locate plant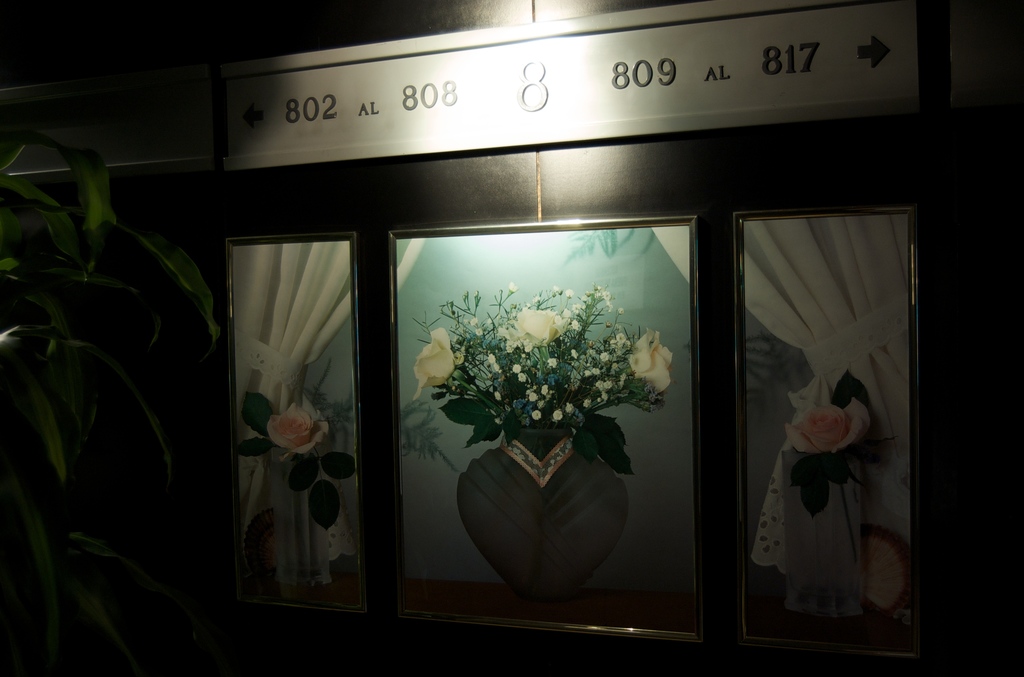
region(237, 378, 362, 547)
